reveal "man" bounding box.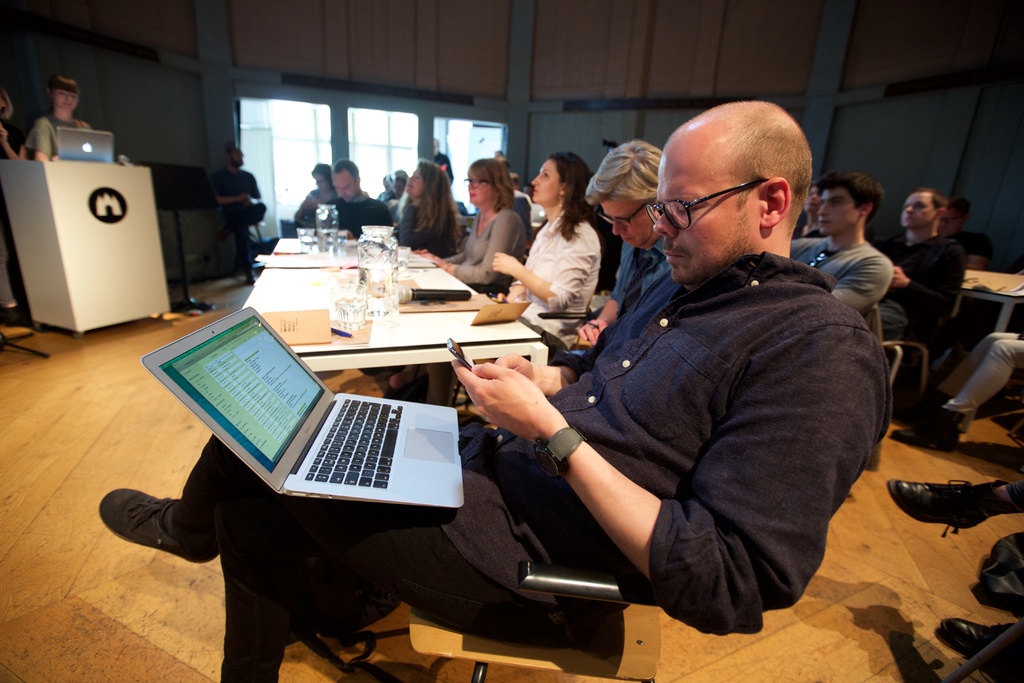
Revealed: l=213, t=149, r=266, b=272.
